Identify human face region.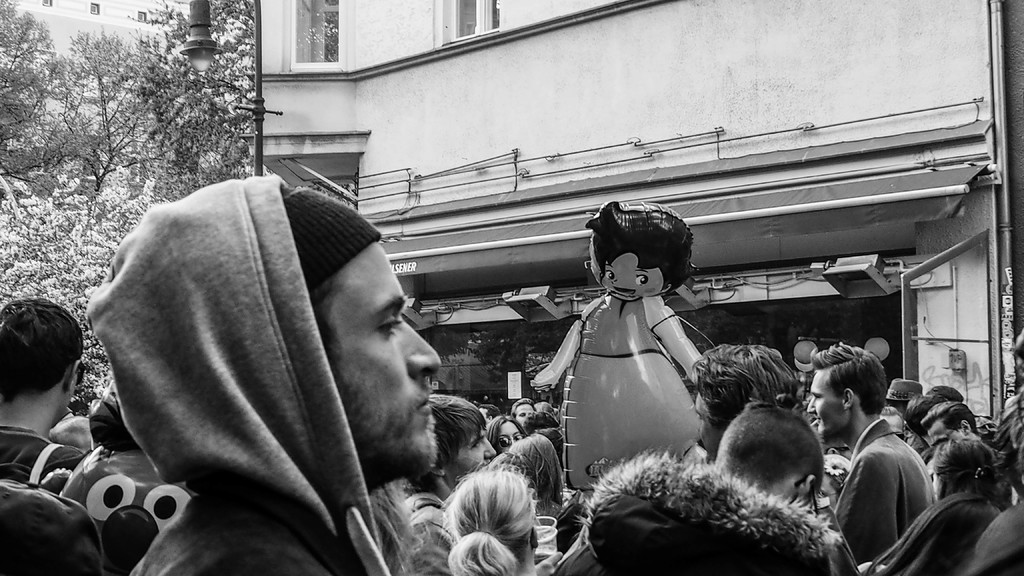
Region: 516 403 537 417.
